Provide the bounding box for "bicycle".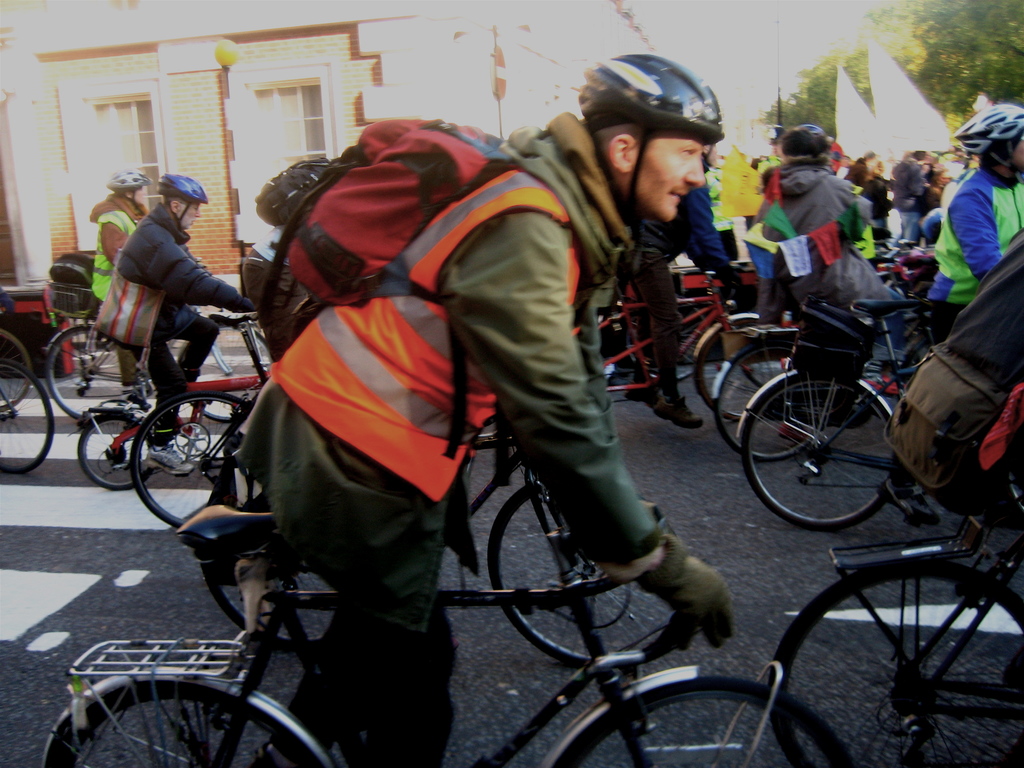
x1=136 y1=387 x2=267 y2=521.
